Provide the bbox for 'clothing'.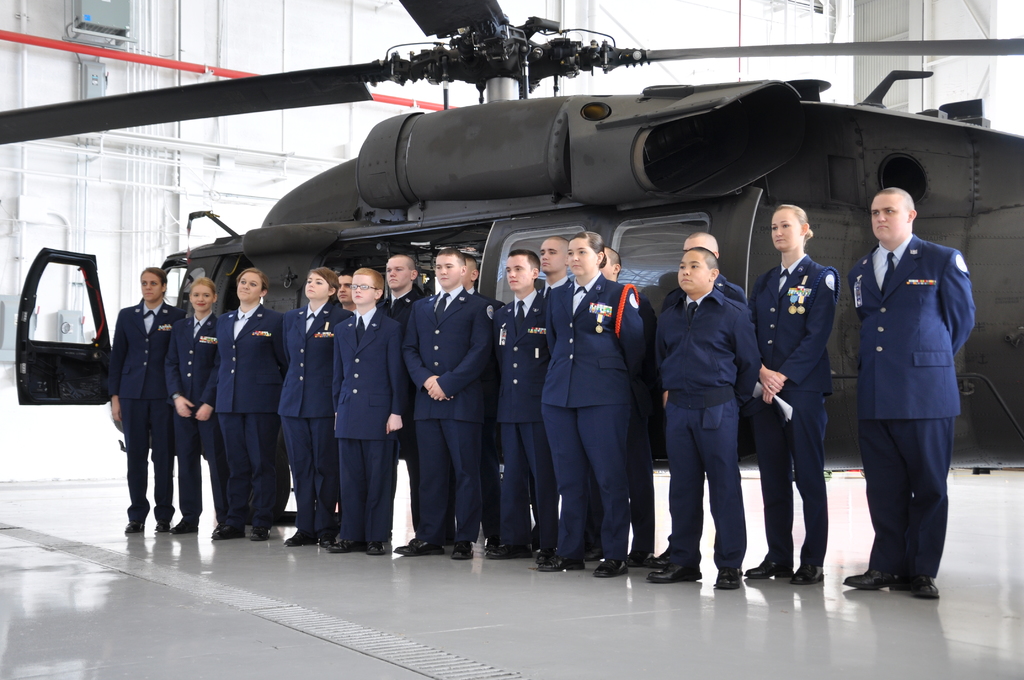
left=835, top=235, right=963, bottom=579.
